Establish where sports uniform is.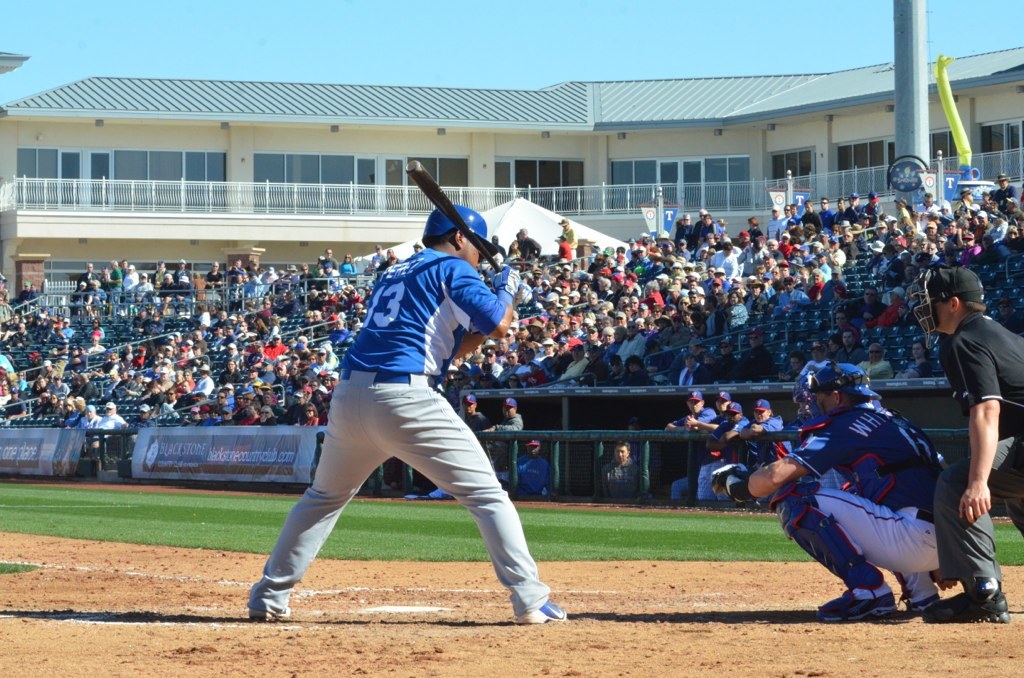
Established at {"x1": 703, "y1": 413, "x2": 755, "y2": 505}.
